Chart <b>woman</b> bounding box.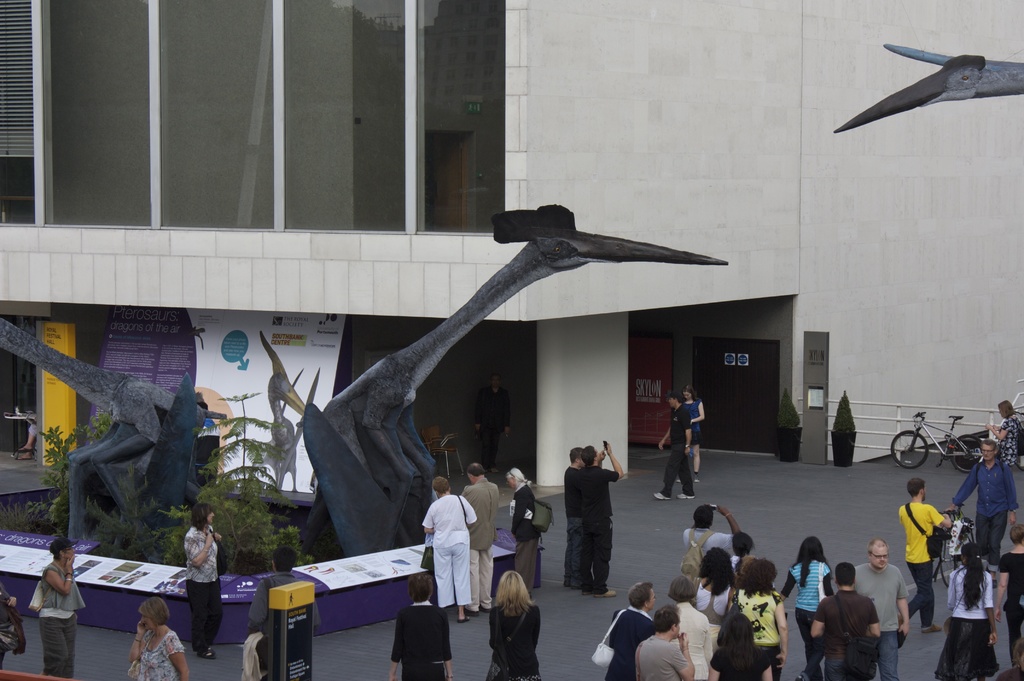
Charted: locate(692, 545, 744, 628).
